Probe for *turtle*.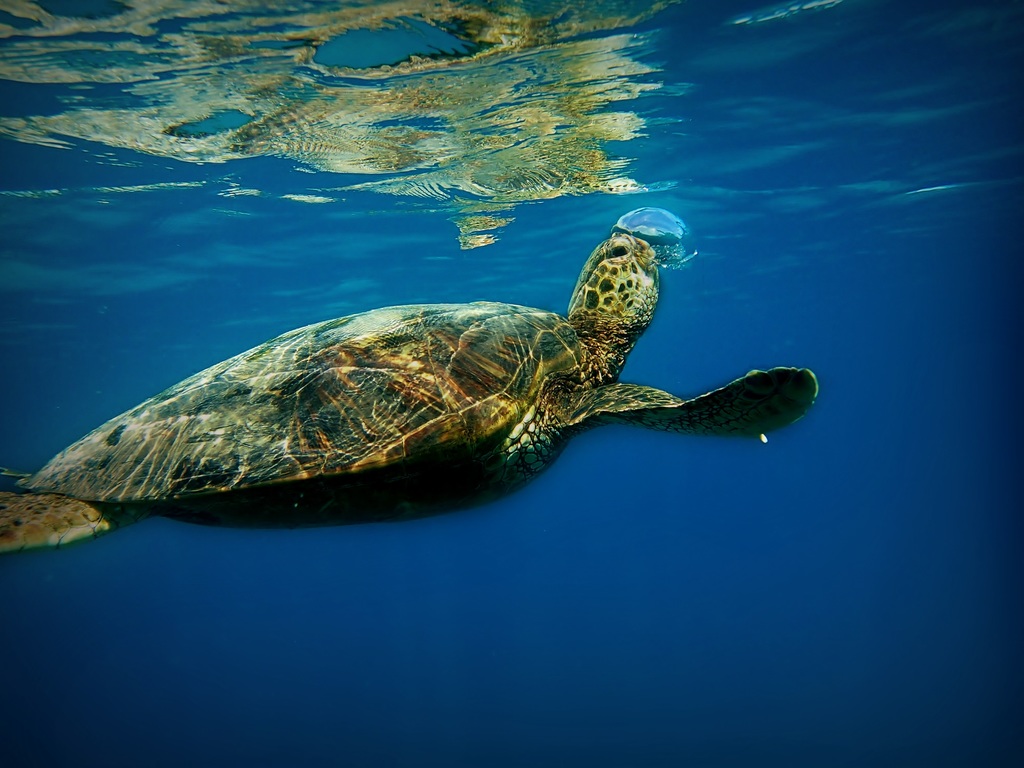
Probe result: <box>0,234,821,553</box>.
